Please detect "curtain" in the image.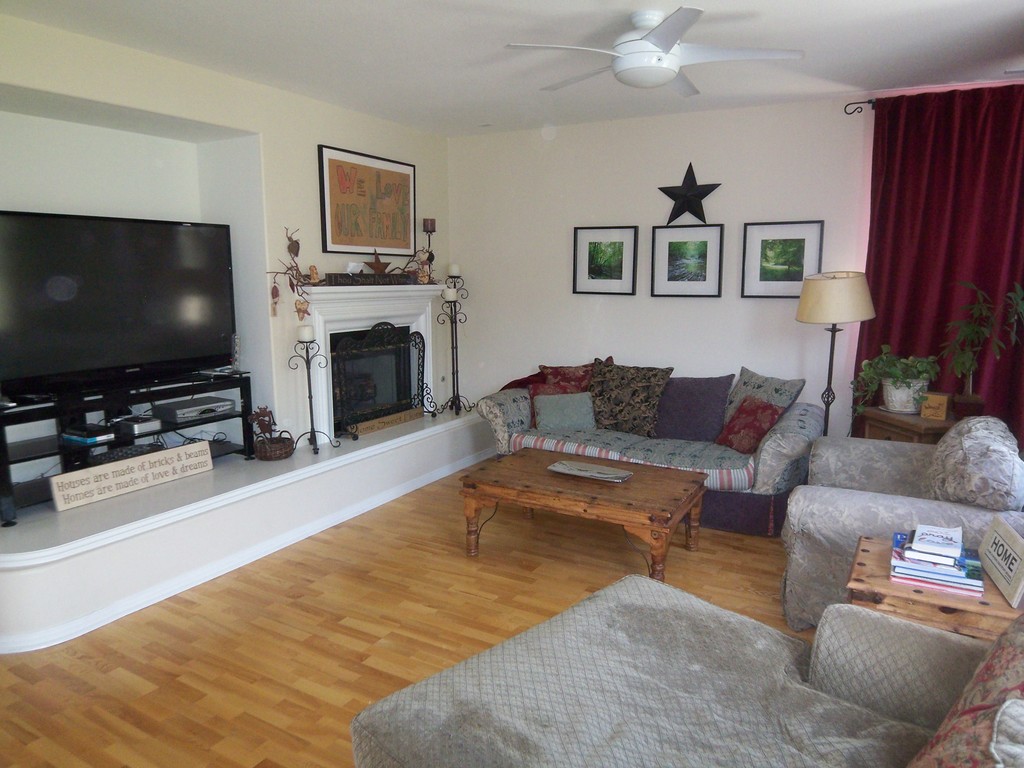
{"left": 865, "top": 81, "right": 1014, "bottom": 408}.
